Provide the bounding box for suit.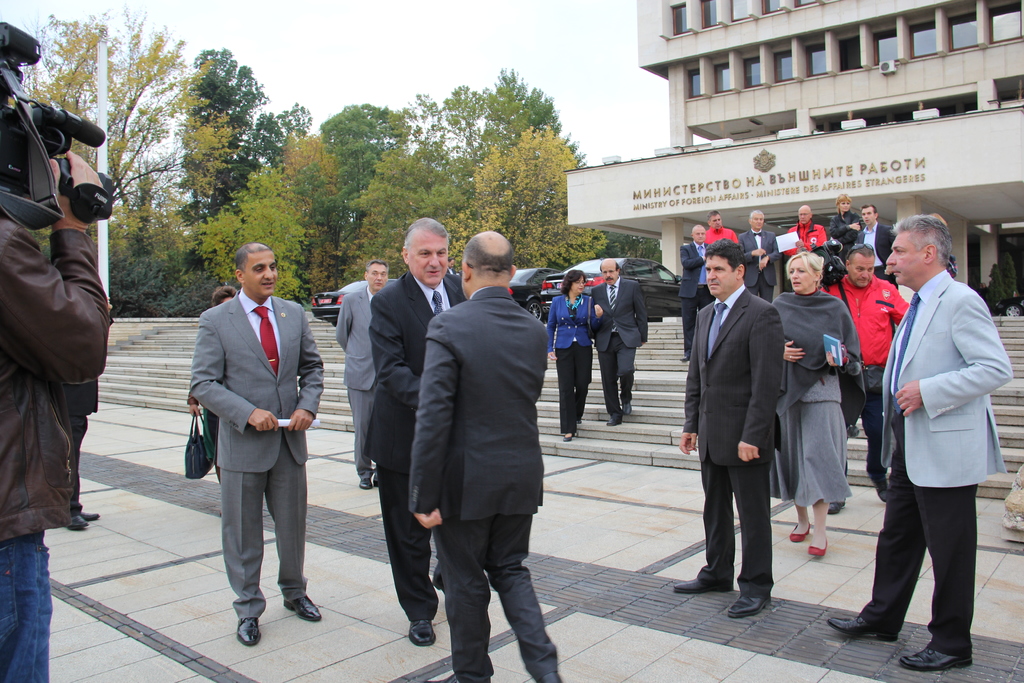
[x1=737, y1=227, x2=785, y2=304].
